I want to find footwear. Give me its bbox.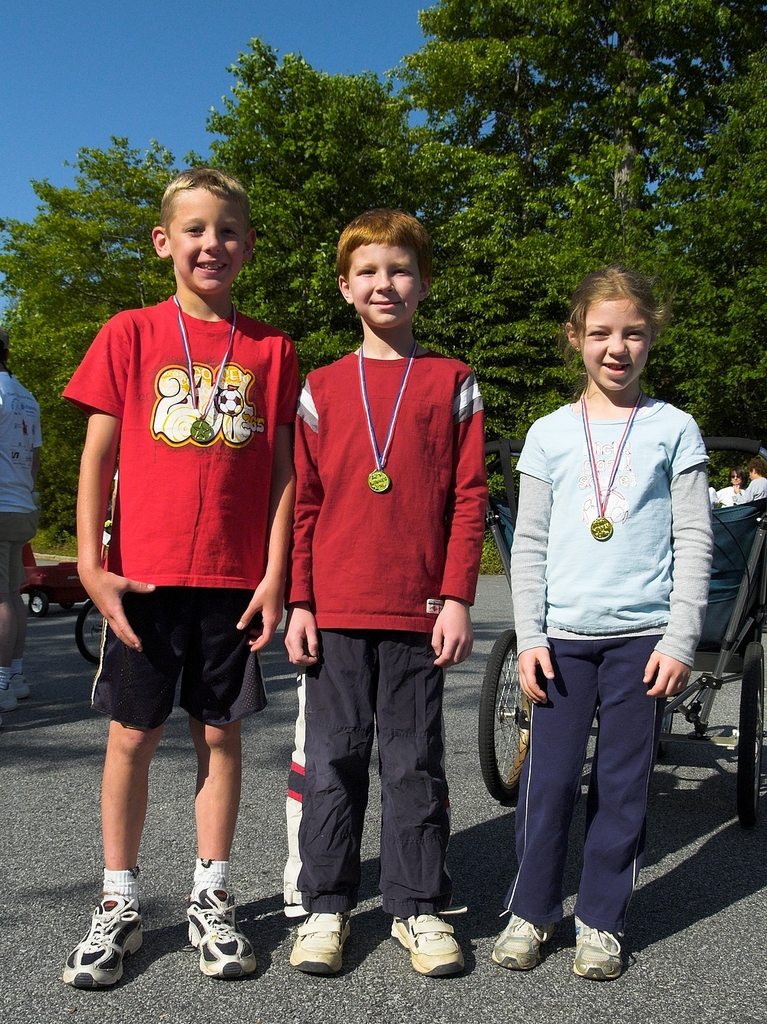
crop(61, 896, 144, 991).
